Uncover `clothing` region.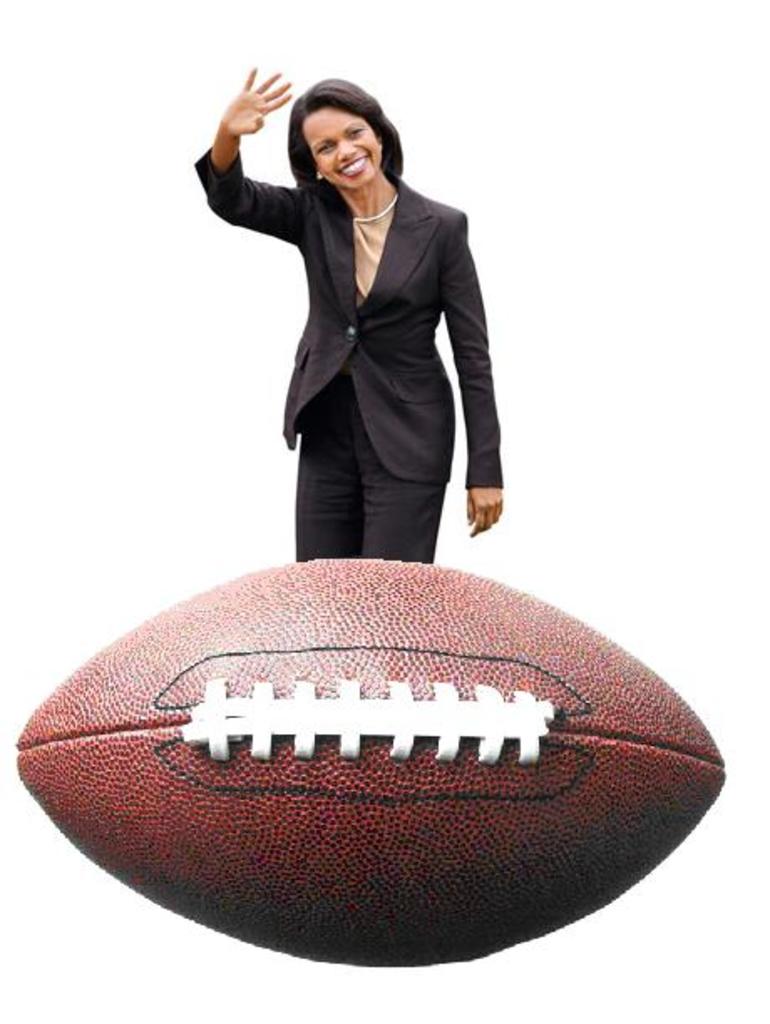
Uncovered: (x1=206, y1=122, x2=512, y2=566).
